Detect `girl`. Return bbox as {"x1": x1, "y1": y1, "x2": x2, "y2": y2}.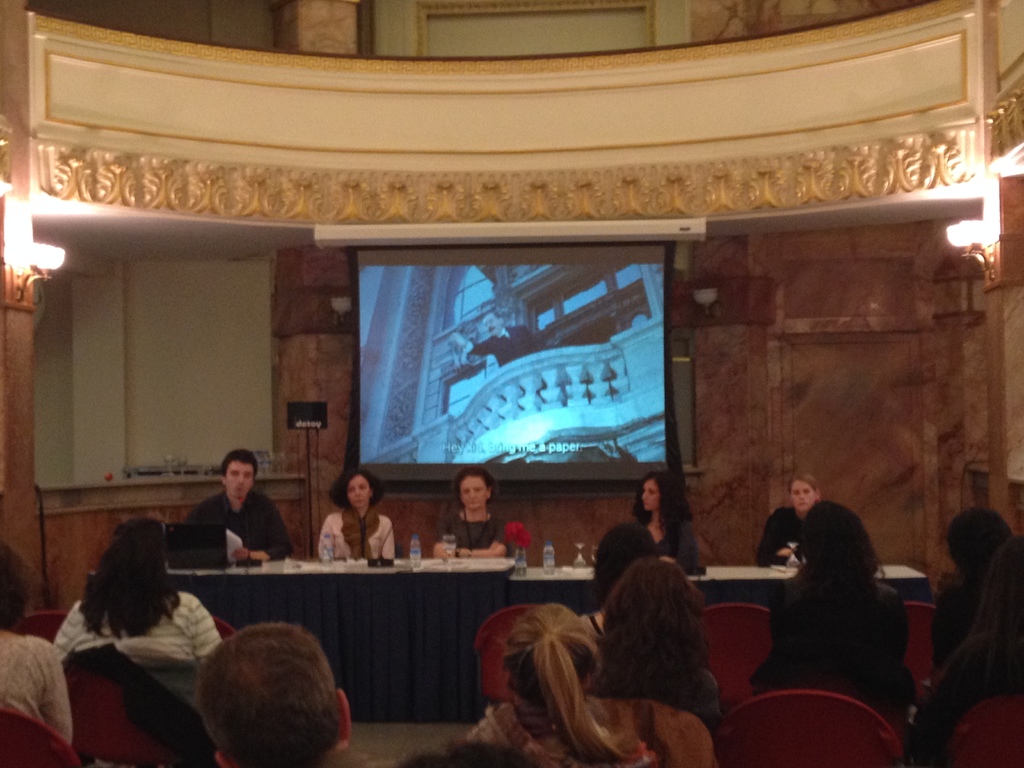
{"x1": 766, "y1": 470, "x2": 814, "y2": 564}.
